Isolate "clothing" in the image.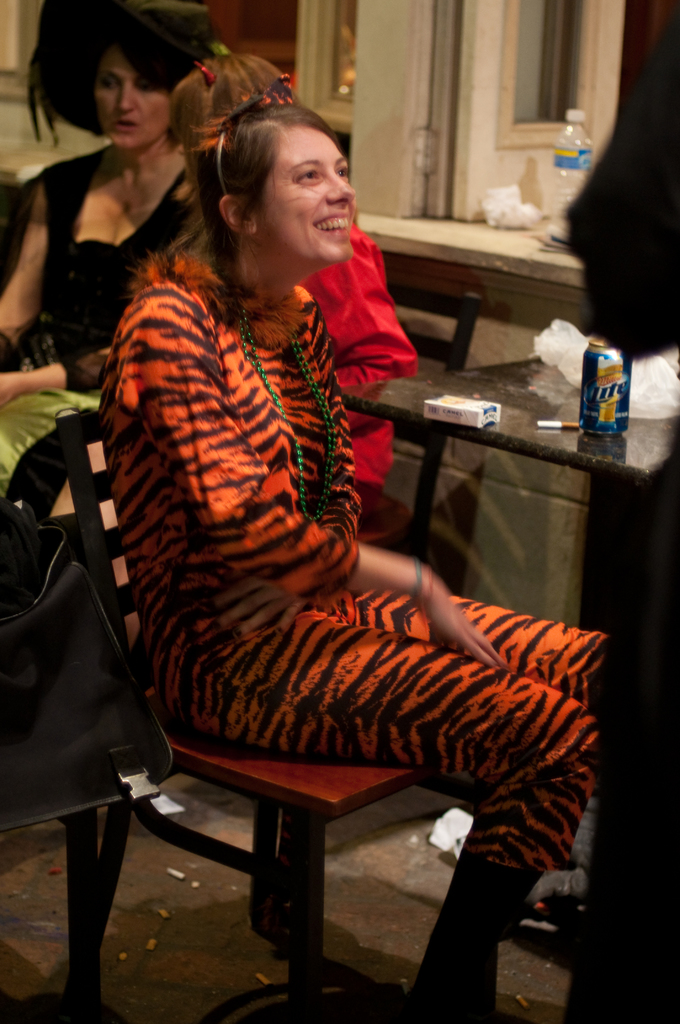
Isolated region: (2,157,240,528).
